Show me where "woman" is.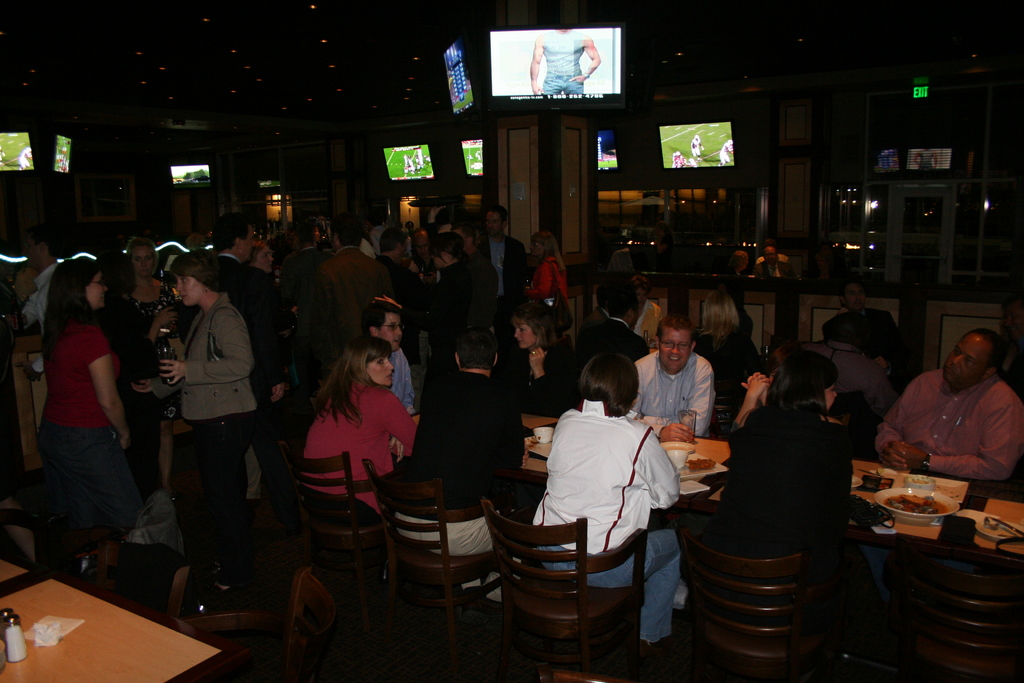
"woman" is at select_region(282, 331, 421, 523).
